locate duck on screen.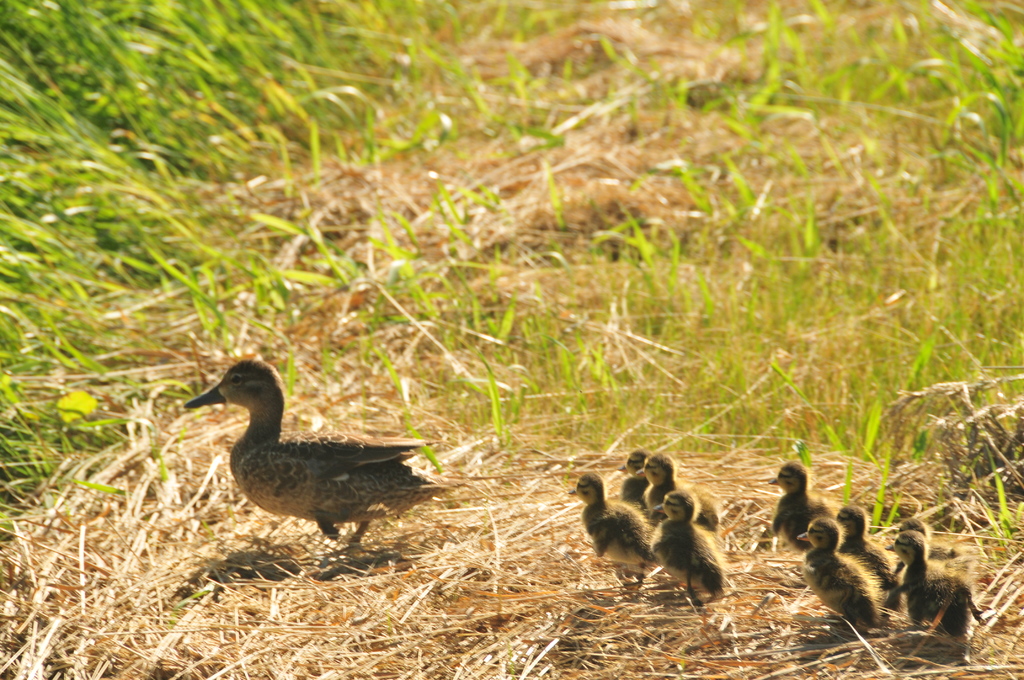
On screen at Rect(175, 354, 449, 551).
